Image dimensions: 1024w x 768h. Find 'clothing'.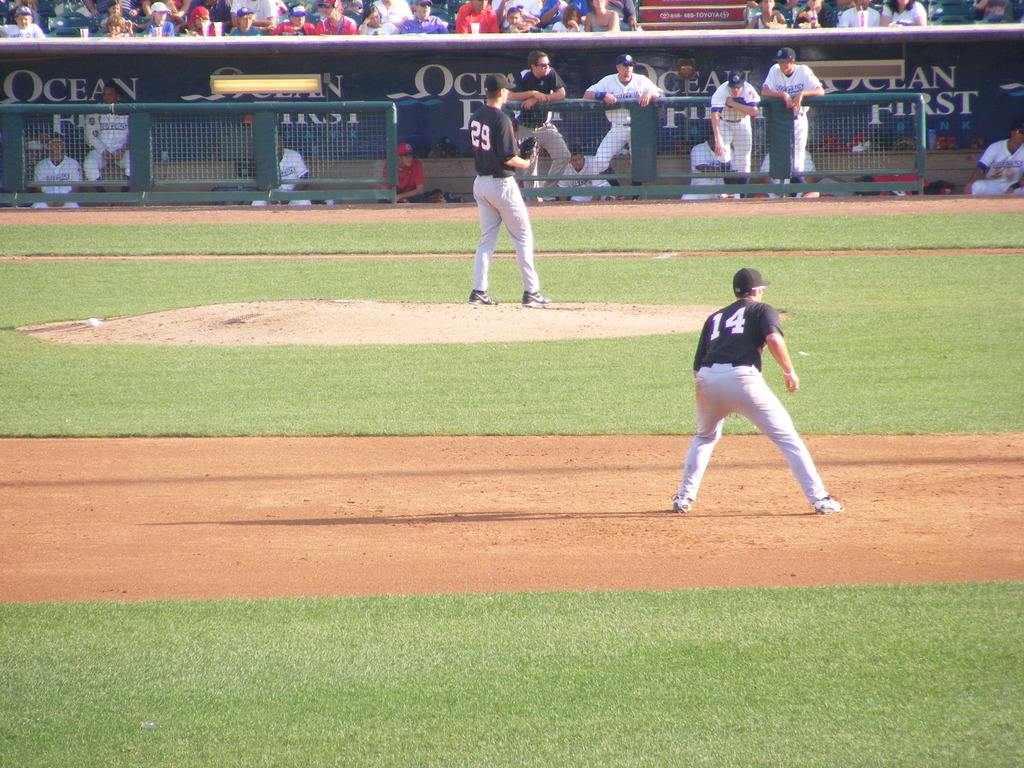
crop(381, 161, 425, 198).
